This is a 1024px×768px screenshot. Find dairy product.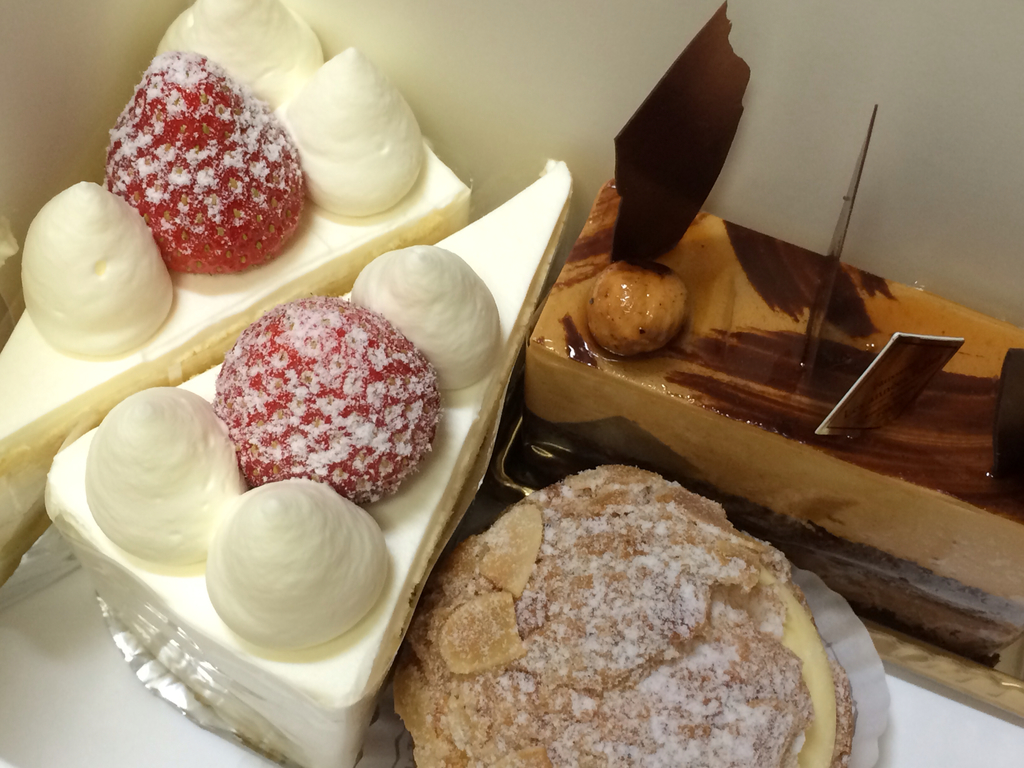
Bounding box: BBox(193, 477, 381, 664).
